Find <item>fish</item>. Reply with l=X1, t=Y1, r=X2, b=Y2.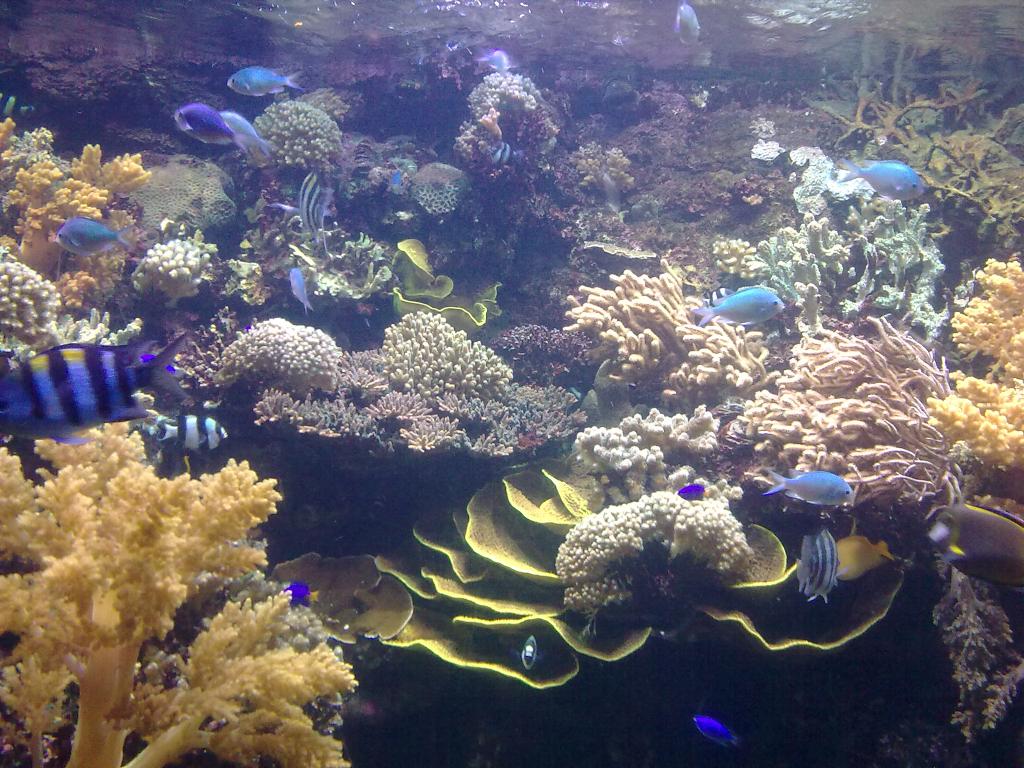
l=799, t=522, r=847, b=605.
